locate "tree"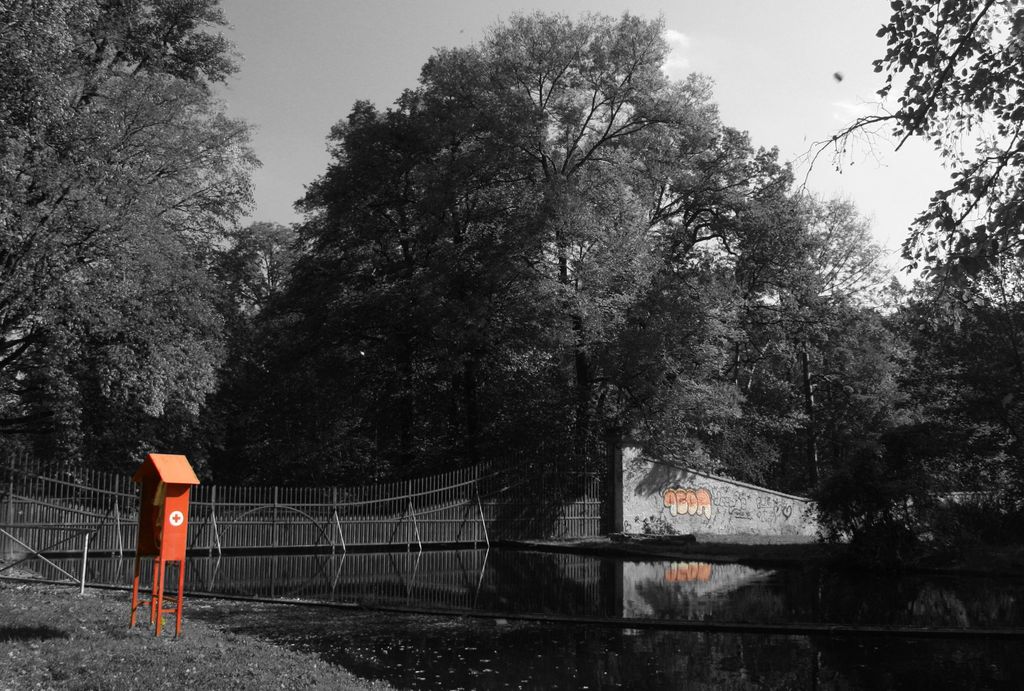
279, 8, 917, 503
